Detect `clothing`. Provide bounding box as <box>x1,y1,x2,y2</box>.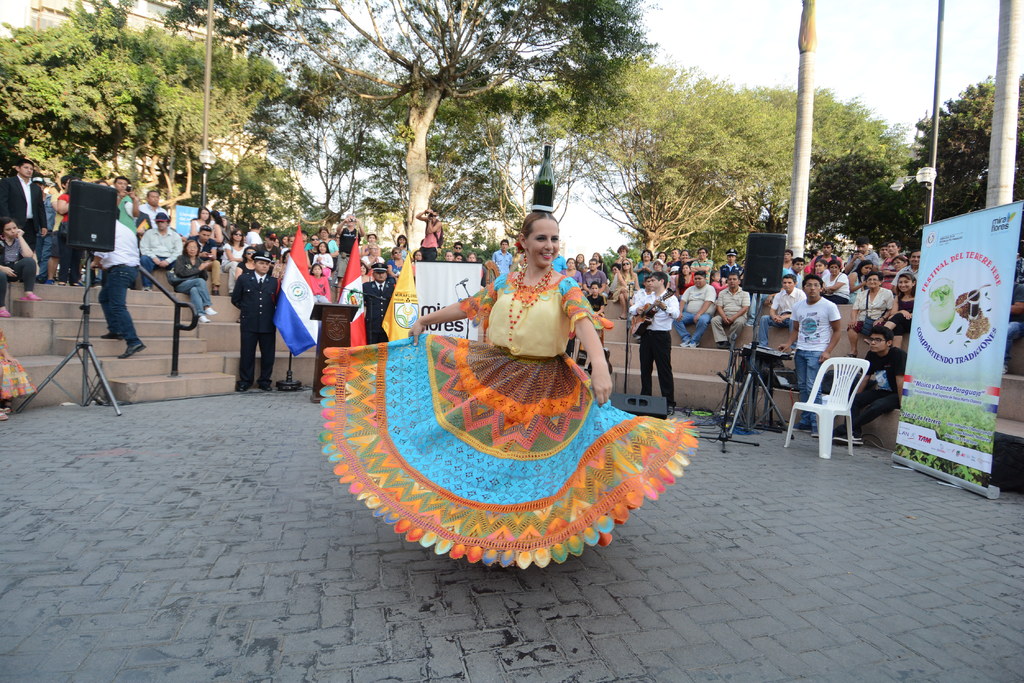
<box>0,163,45,260</box>.
